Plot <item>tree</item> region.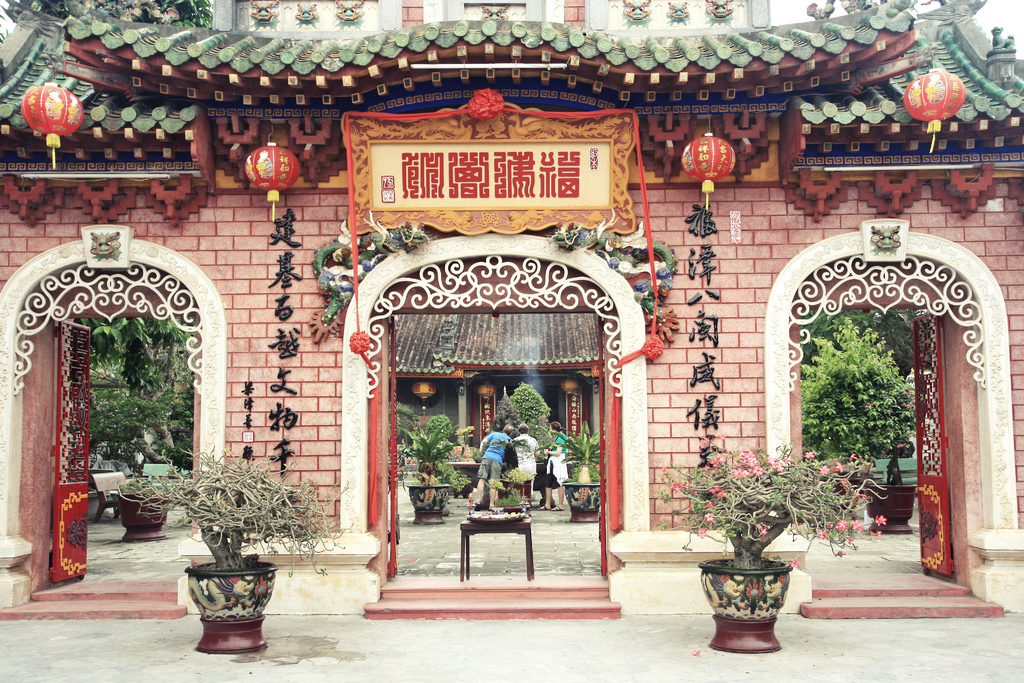
Plotted at <bbox>797, 322, 920, 475</bbox>.
